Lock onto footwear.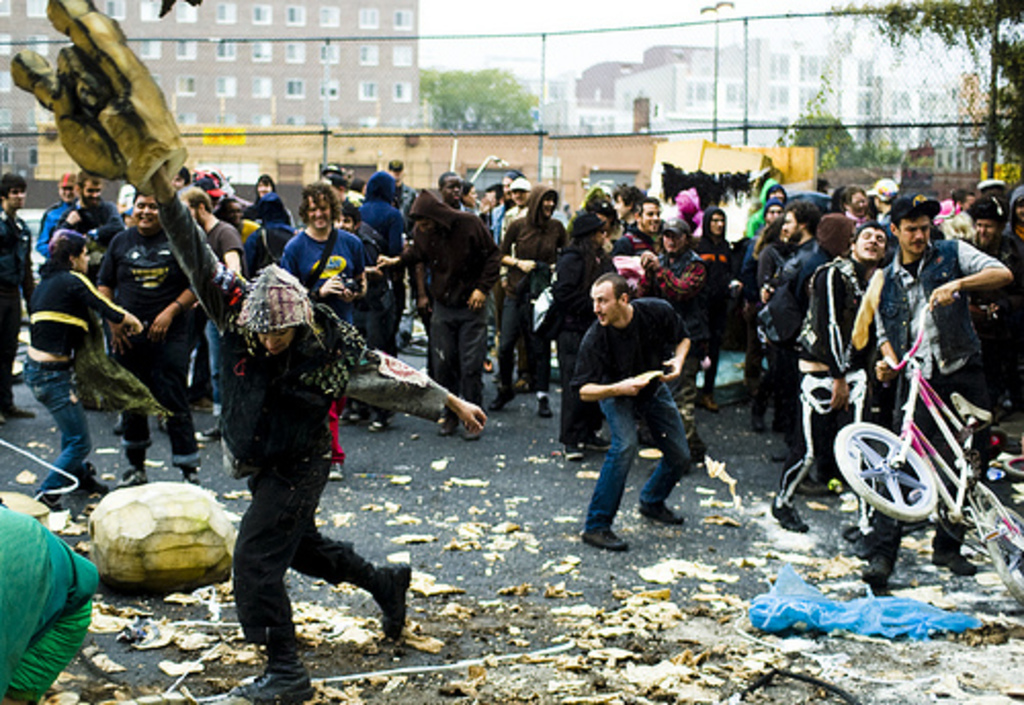
Locked: <bbox>369, 414, 399, 434</bbox>.
